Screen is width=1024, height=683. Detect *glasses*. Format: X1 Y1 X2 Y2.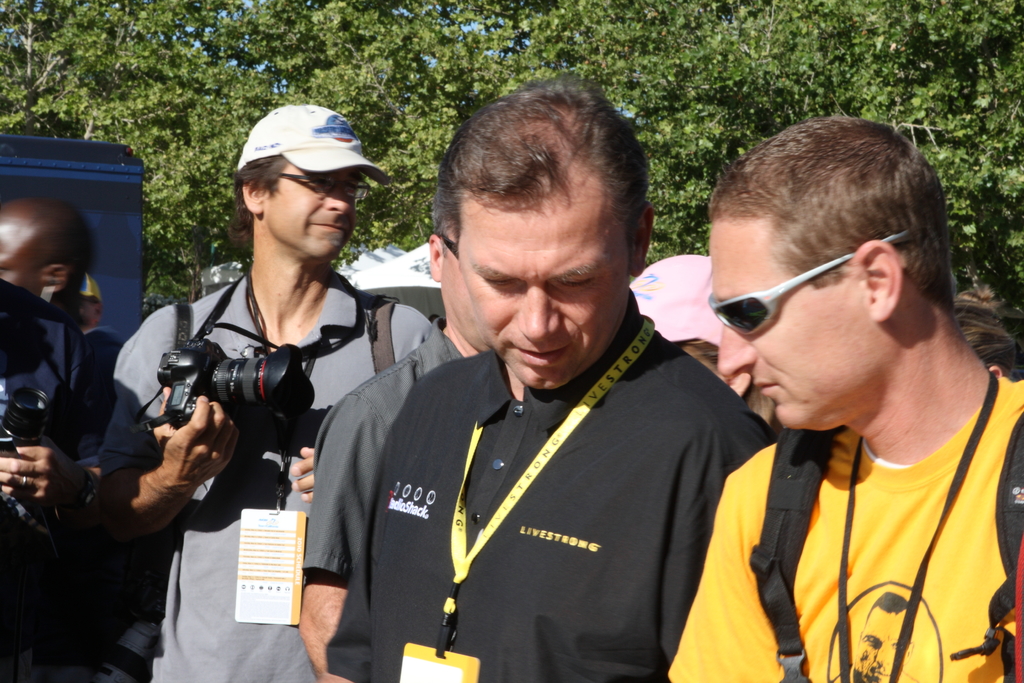
276 170 372 201.
